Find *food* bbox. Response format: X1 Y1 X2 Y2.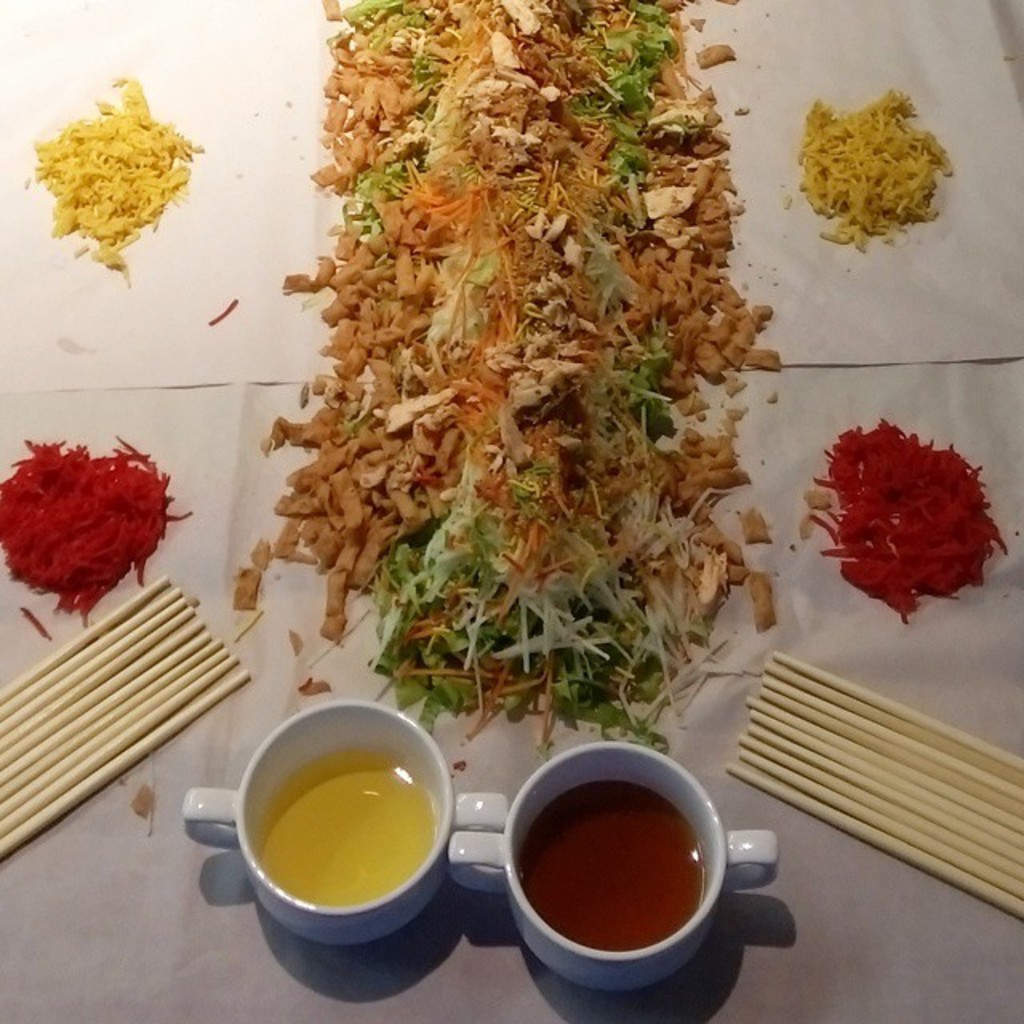
0 435 197 629.
